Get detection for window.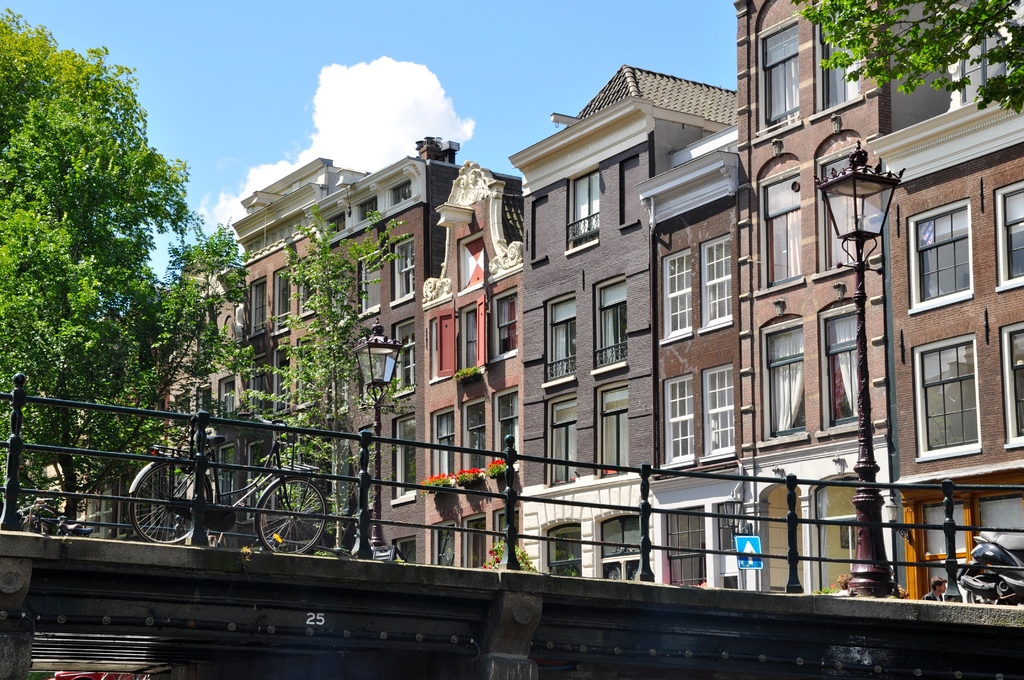
Detection: {"x1": 494, "y1": 512, "x2": 511, "y2": 574}.
